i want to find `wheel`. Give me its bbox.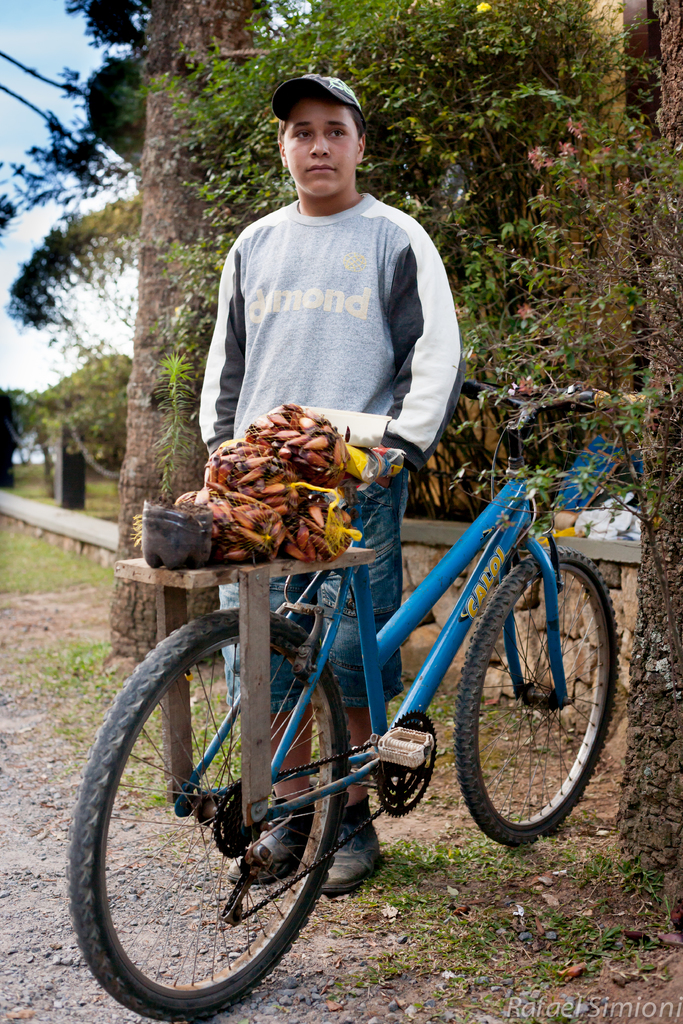
[left=72, top=600, right=370, bottom=1023].
